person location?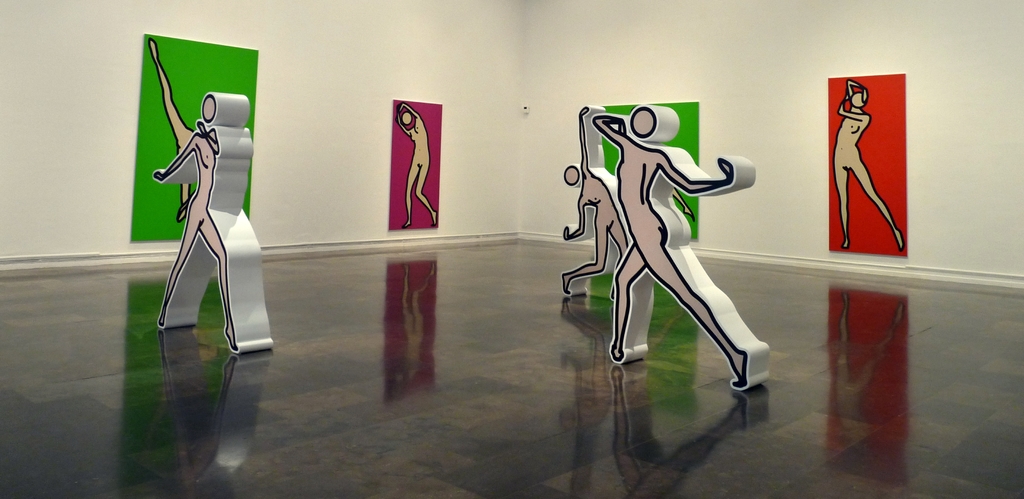
x1=156 y1=90 x2=275 y2=357
